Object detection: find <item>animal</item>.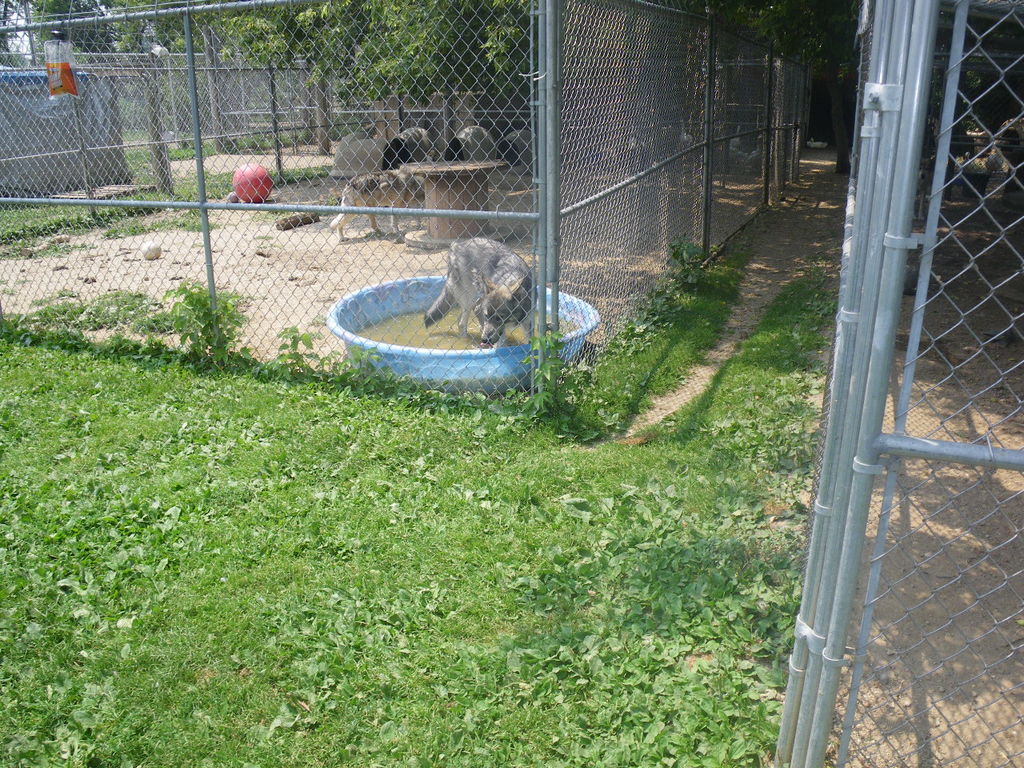
[left=325, top=166, right=426, bottom=243].
